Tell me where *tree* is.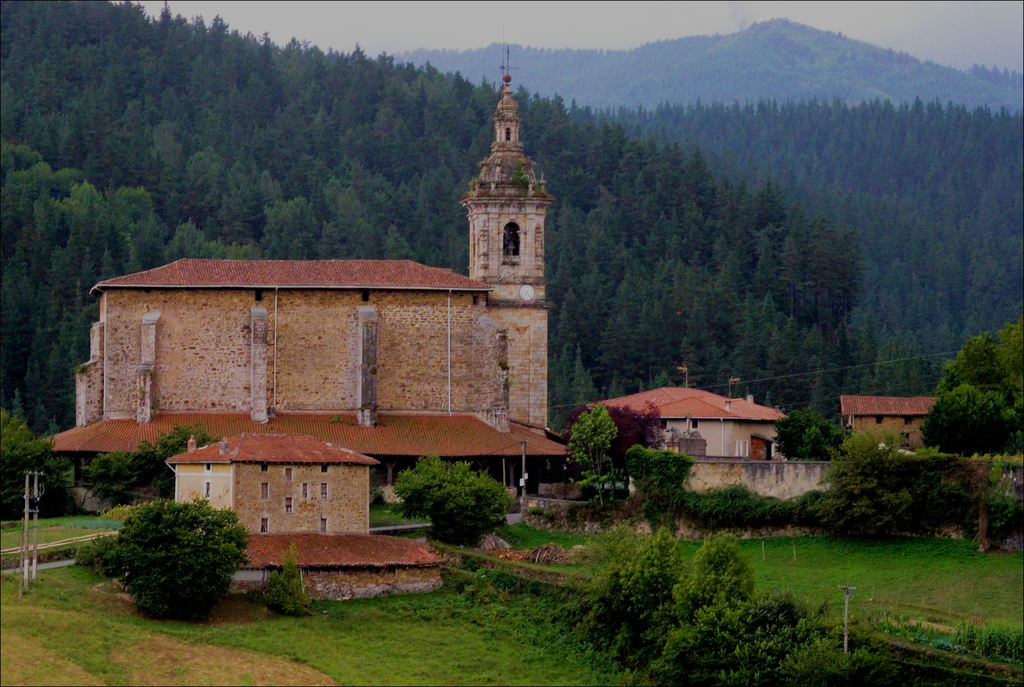
*tree* is at x1=375 y1=178 x2=391 y2=215.
